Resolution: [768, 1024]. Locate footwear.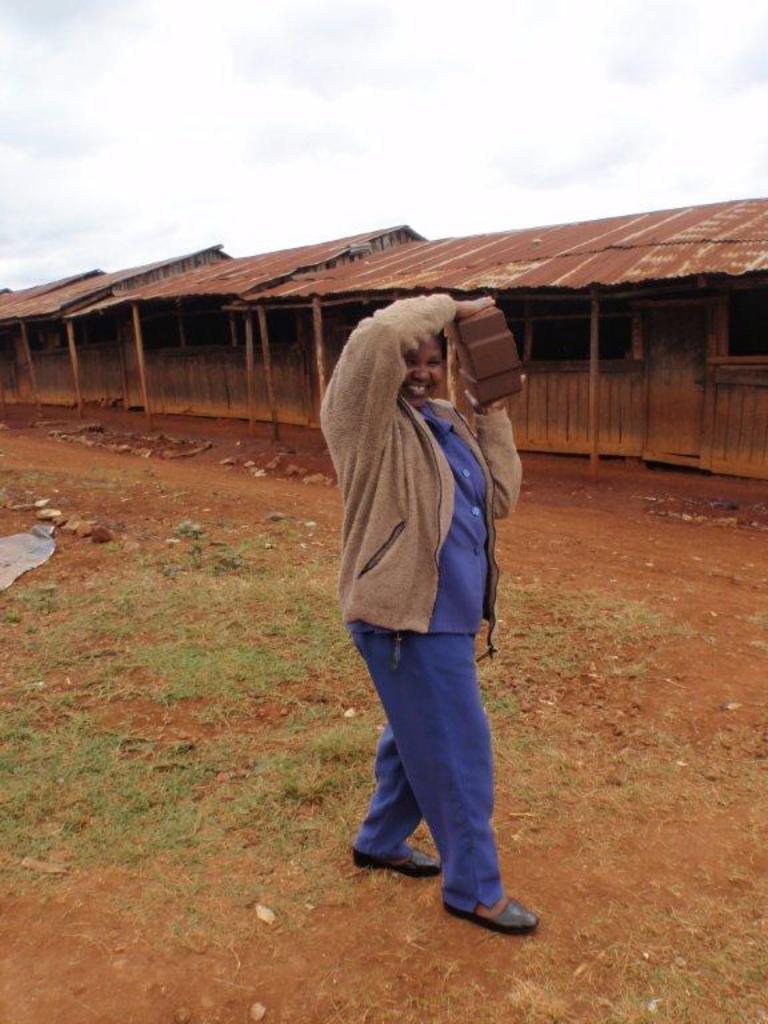
select_region(349, 840, 448, 880).
